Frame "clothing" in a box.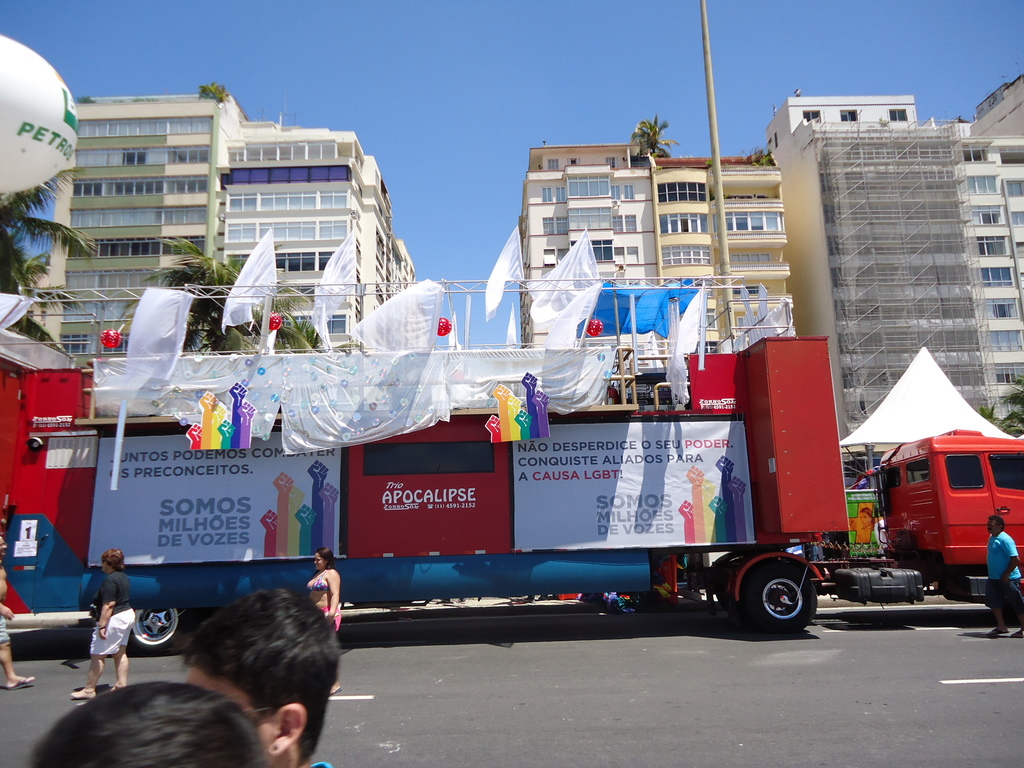
rect(320, 604, 342, 630).
